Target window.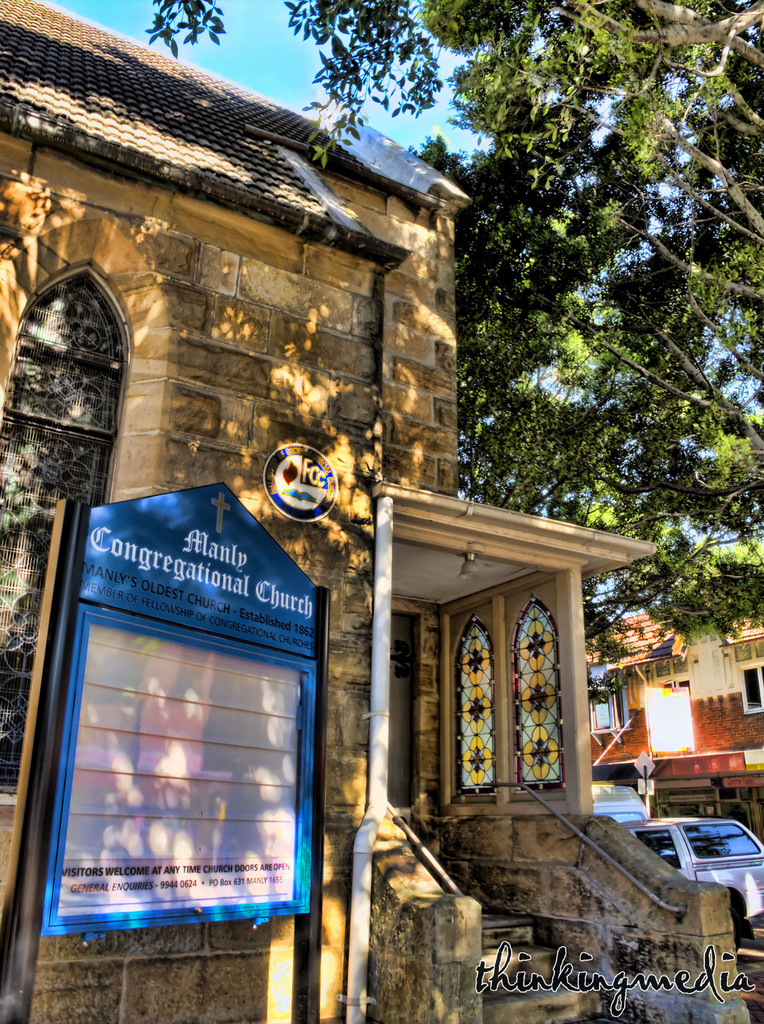
Target region: (740,669,763,715).
